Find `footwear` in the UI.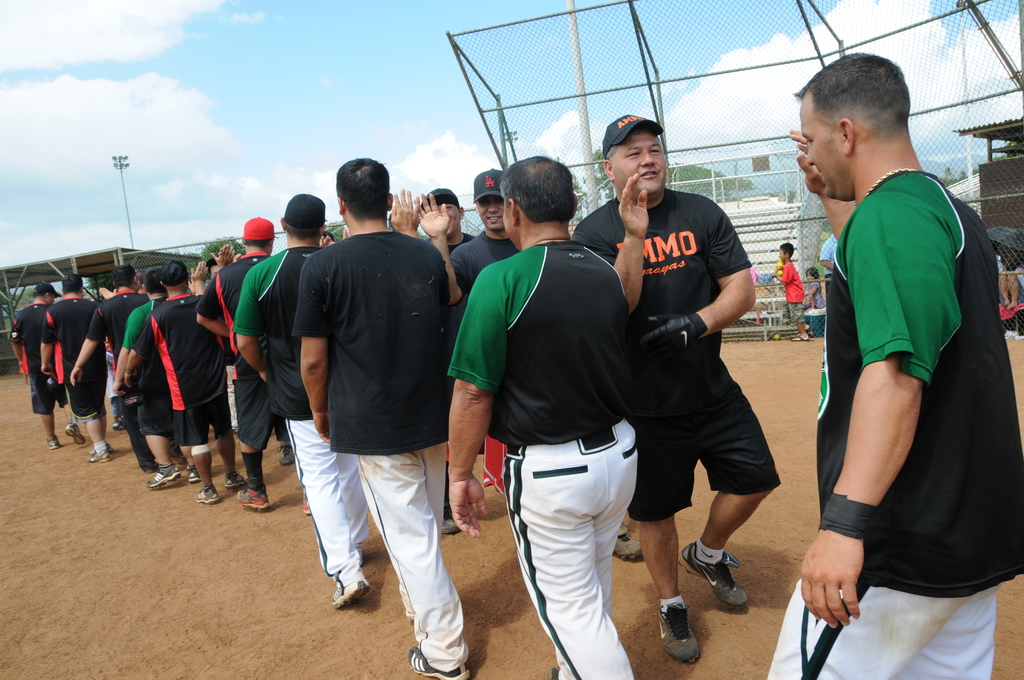
UI element at <bbox>236, 485, 274, 510</bbox>.
